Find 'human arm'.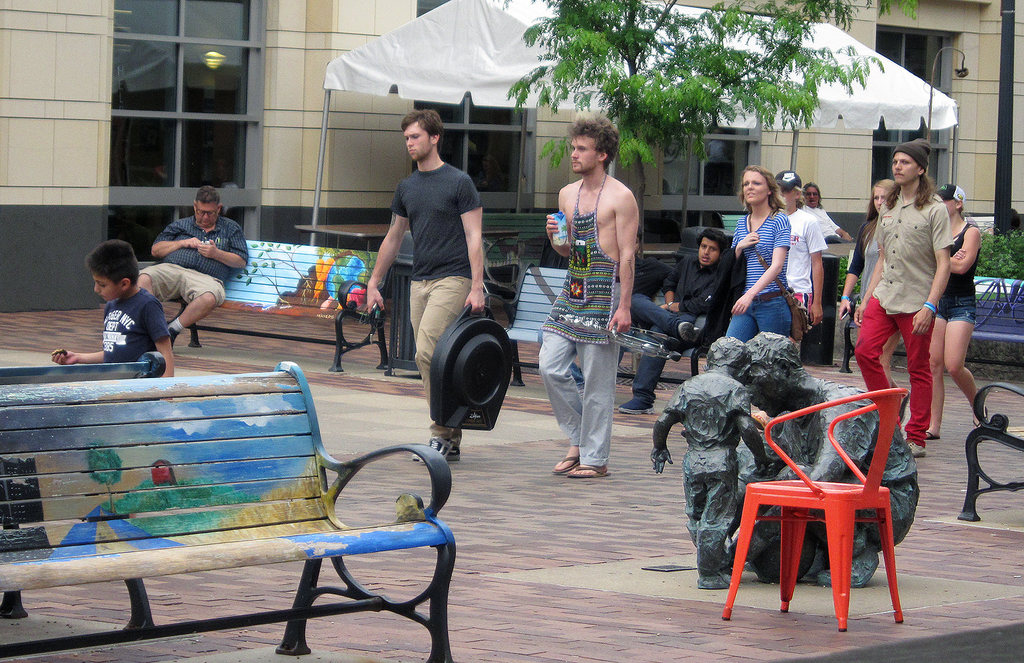
BBox(657, 284, 716, 314).
